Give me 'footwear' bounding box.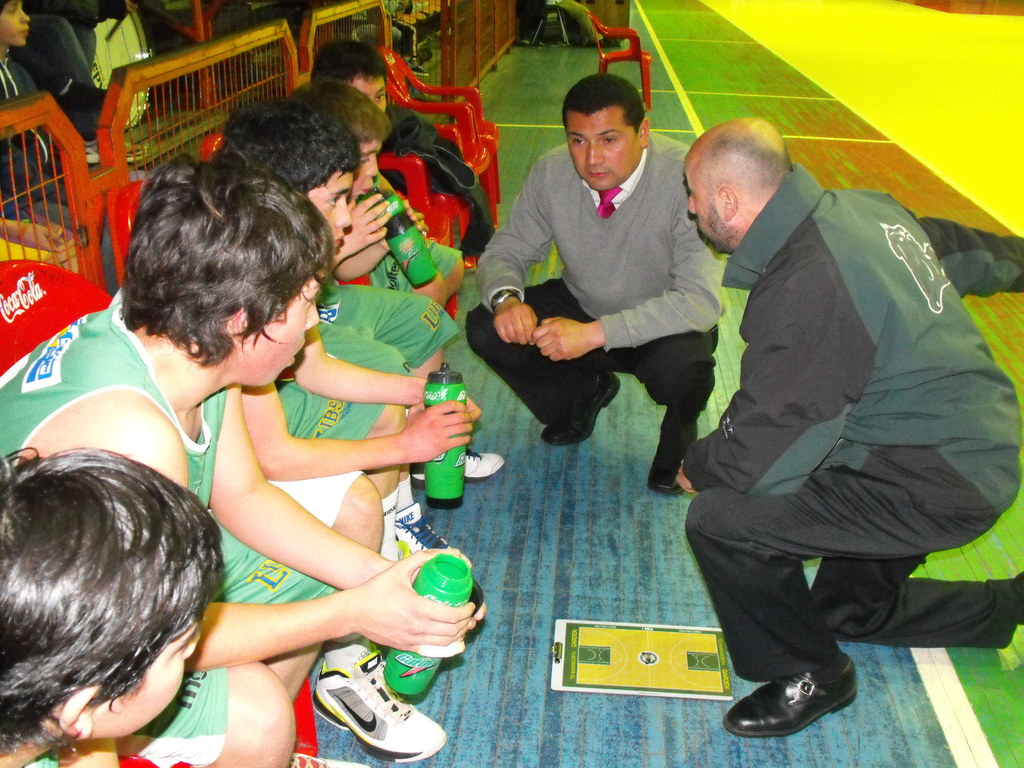
(x1=397, y1=521, x2=467, y2=575).
